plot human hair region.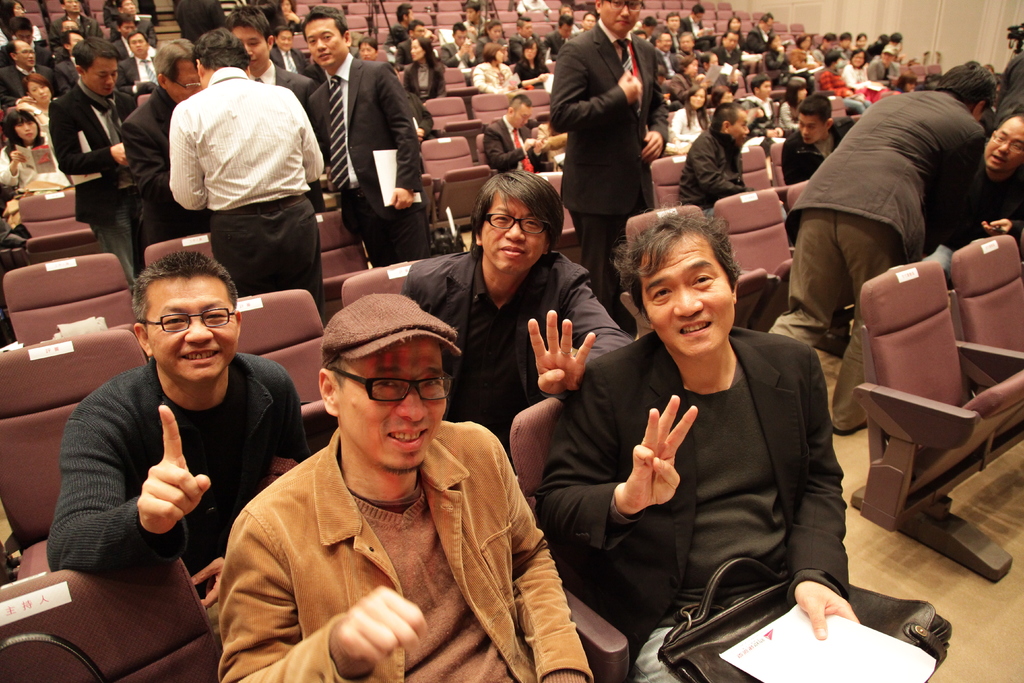
Plotted at 229/1/279/68.
